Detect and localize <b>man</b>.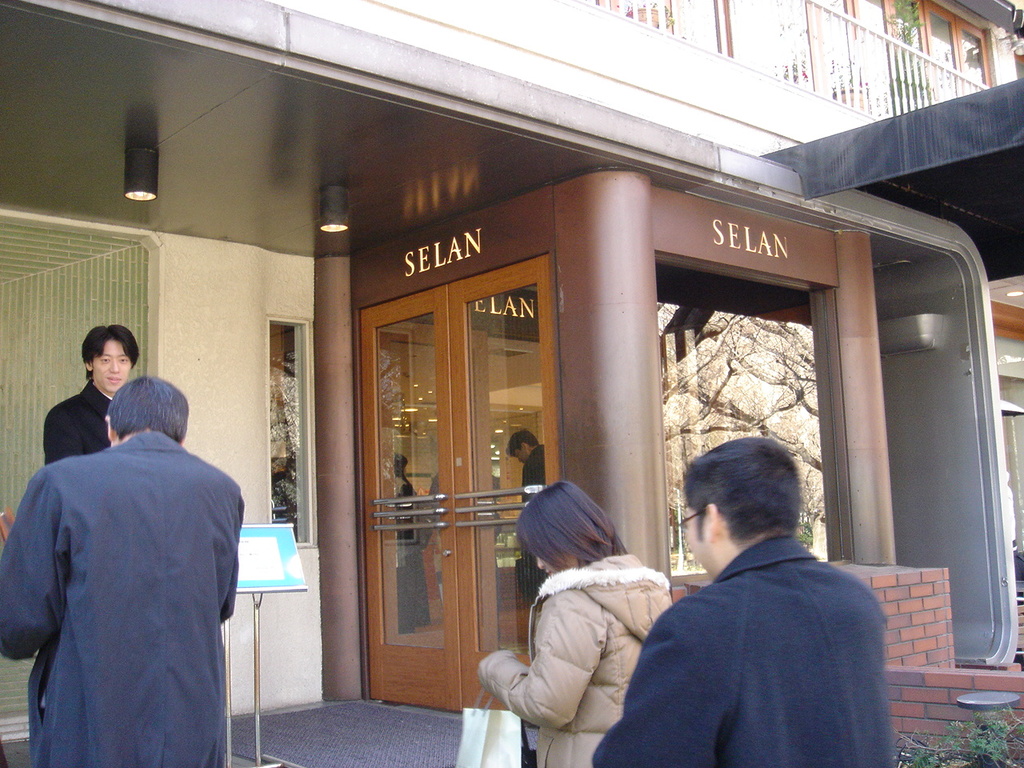
Localized at [0, 374, 247, 767].
